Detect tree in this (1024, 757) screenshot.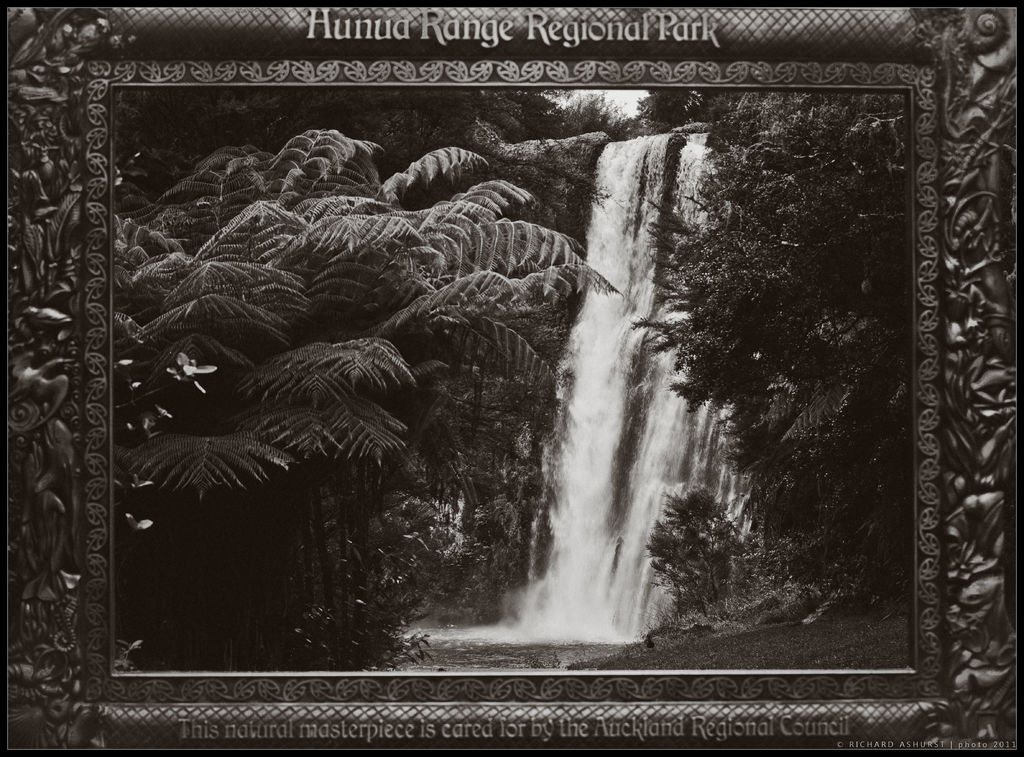
Detection: crop(95, 131, 622, 679).
